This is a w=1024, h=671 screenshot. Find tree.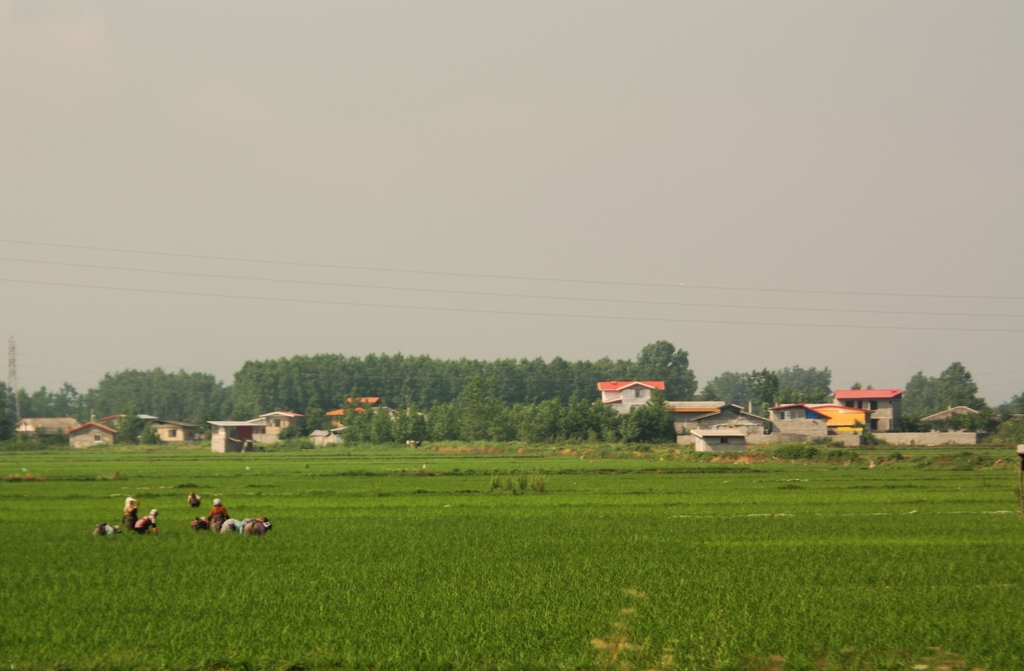
Bounding box: (901,371,932,416).
